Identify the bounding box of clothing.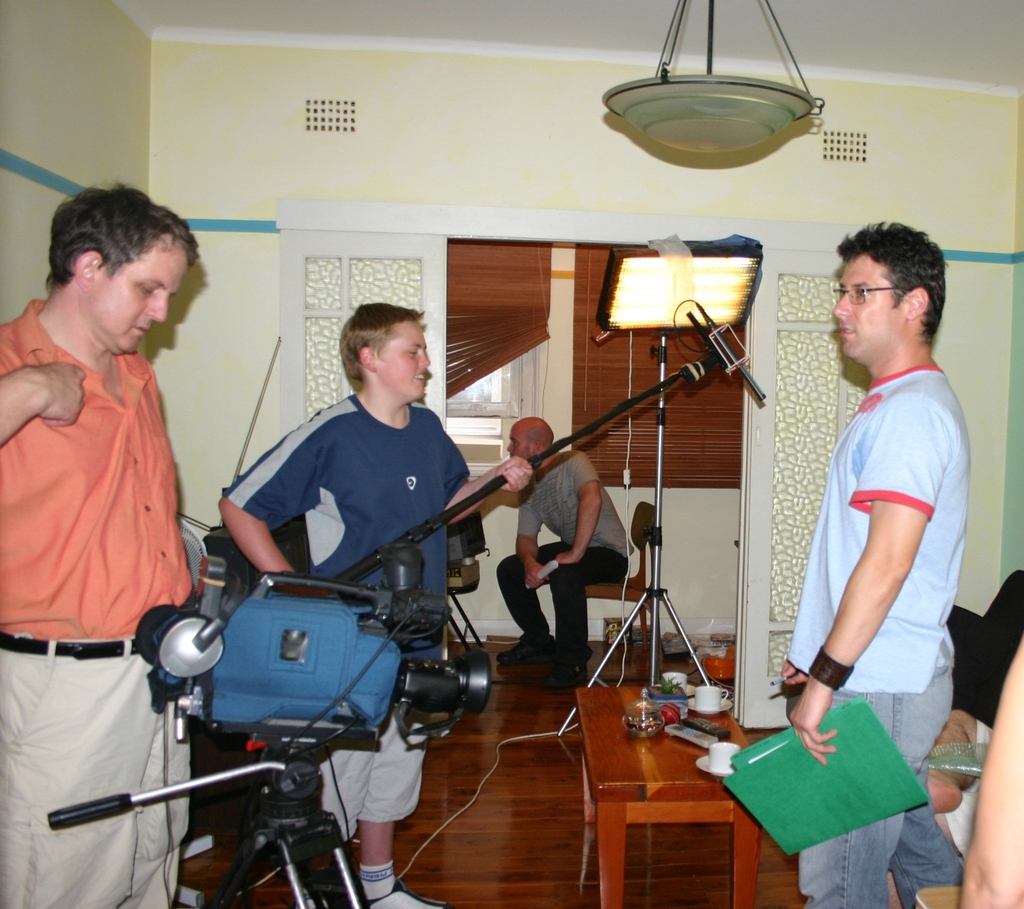
BBox(0, 295, 202, 908).
